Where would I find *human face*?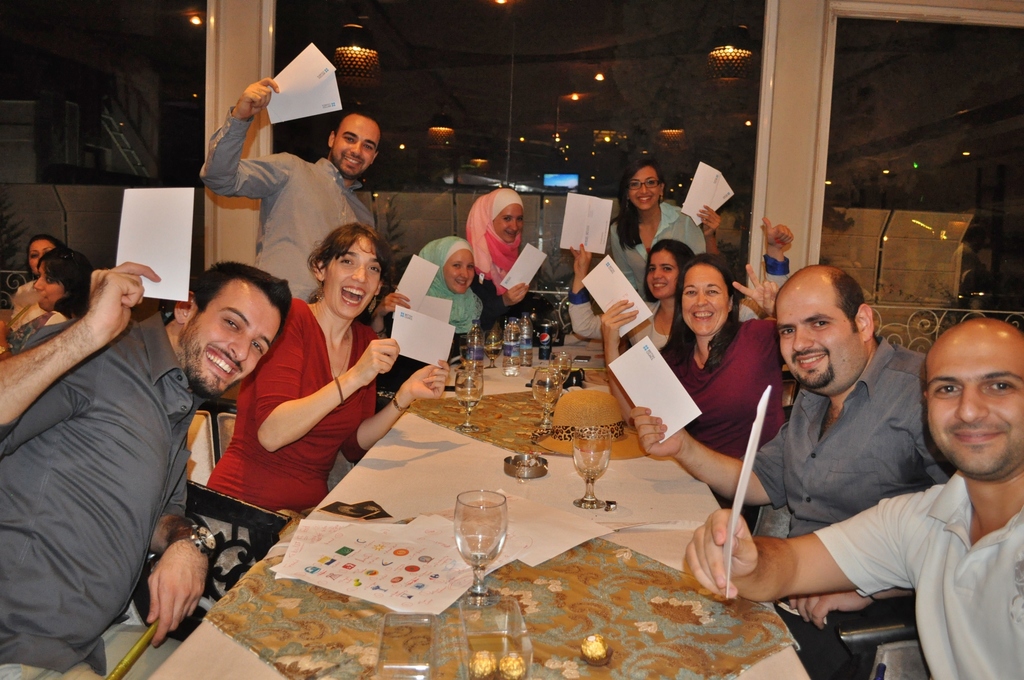
At {"x1": 681, "y1": 265, "x2": 729, "y2": 333}.
